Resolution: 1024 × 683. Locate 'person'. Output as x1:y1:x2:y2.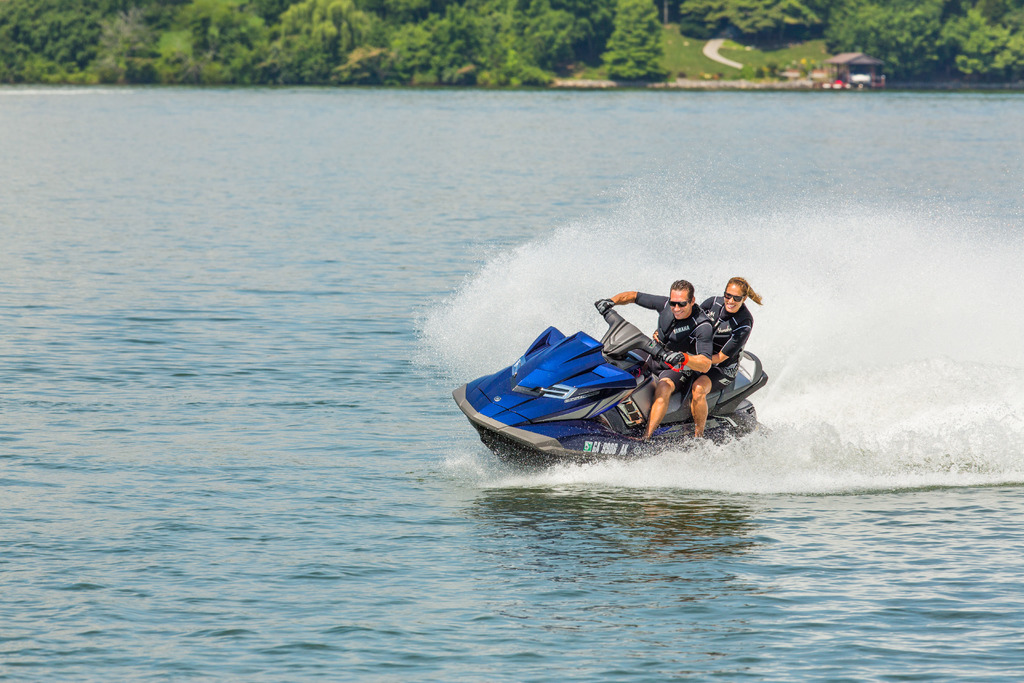
607:276:714:444.
